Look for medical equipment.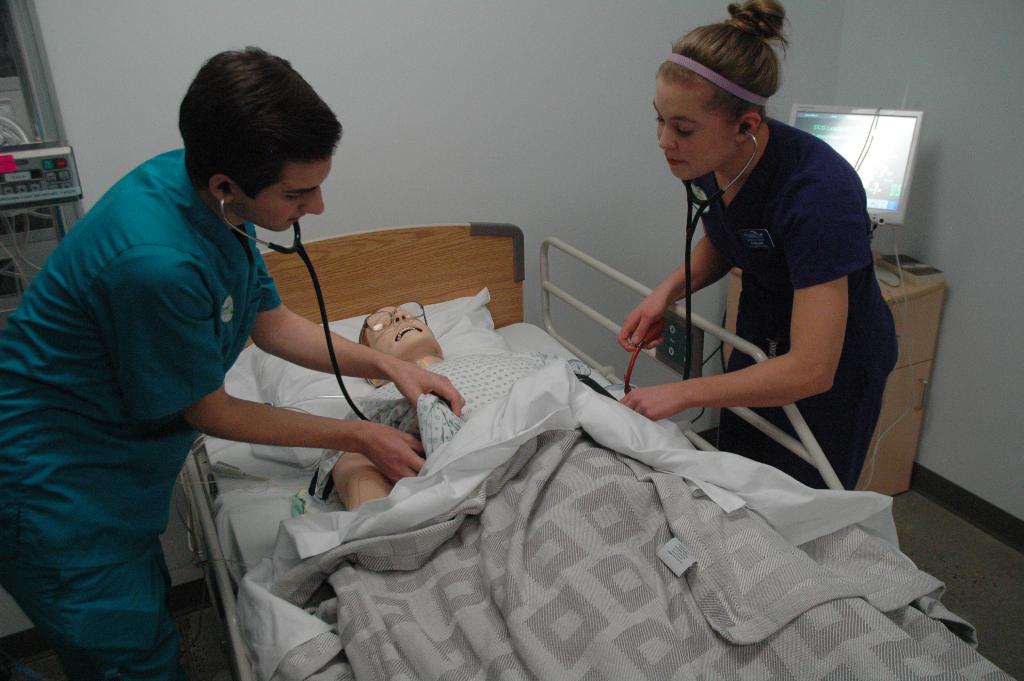
Found: 621:119:765:406.
